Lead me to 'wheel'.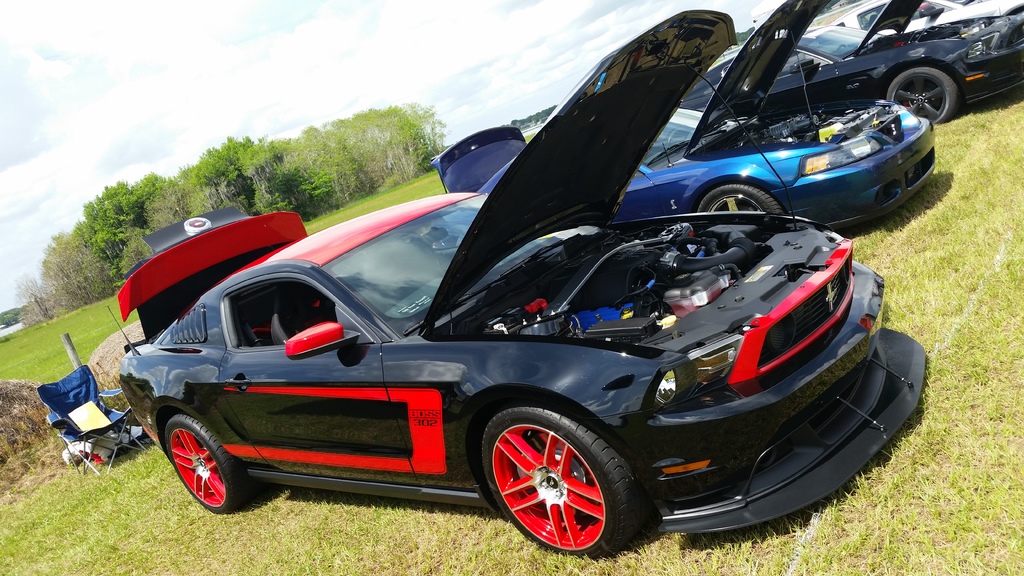
Lead to box(163, 413, 253, 515).
